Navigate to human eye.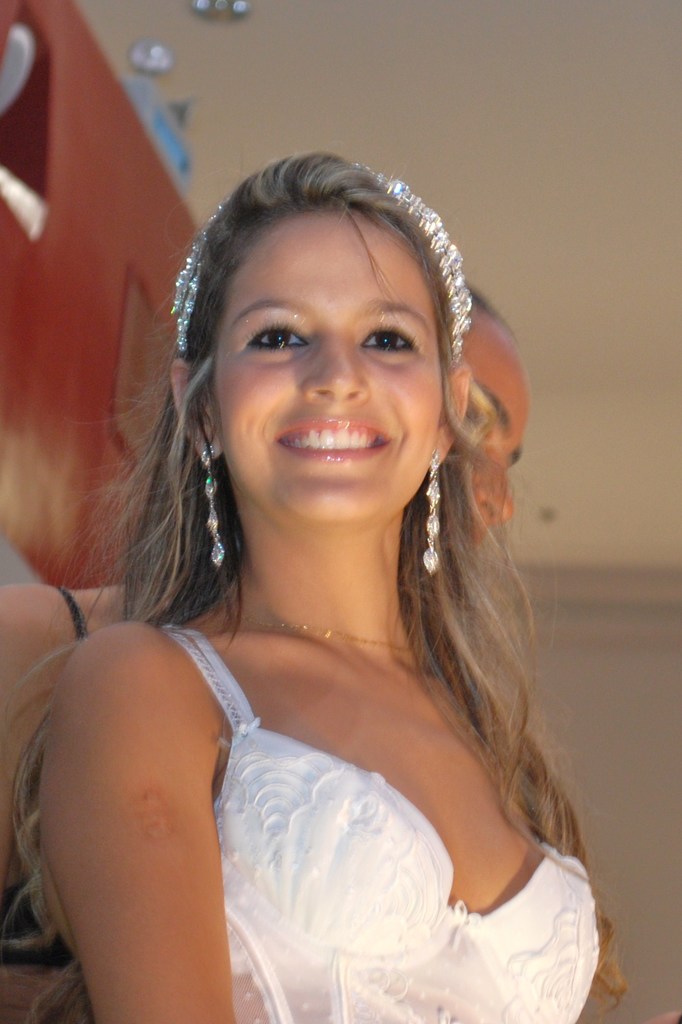
Navigation target: bbox=[244, 316, 316, 354].
